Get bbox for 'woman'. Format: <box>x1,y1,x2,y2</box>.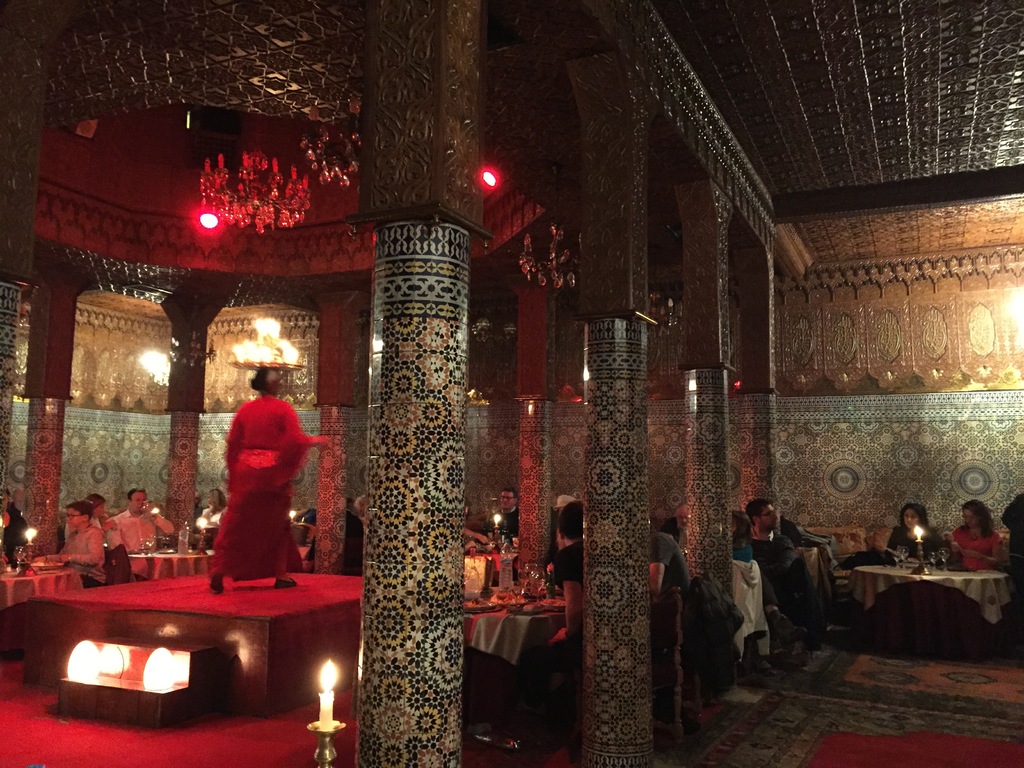
<box>885,500,947,562</box>.
